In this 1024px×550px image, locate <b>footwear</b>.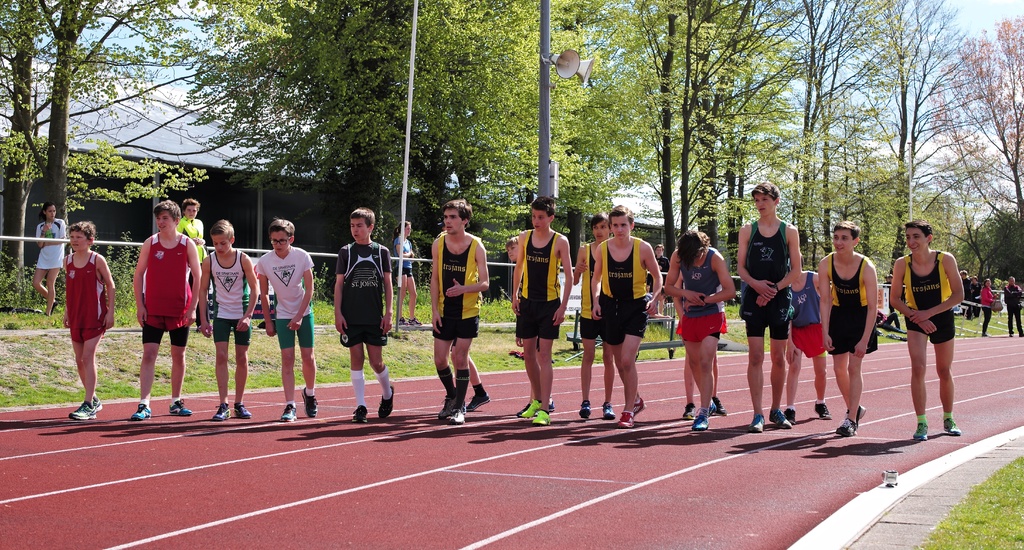
Bounding box: (450,403,466,424).
